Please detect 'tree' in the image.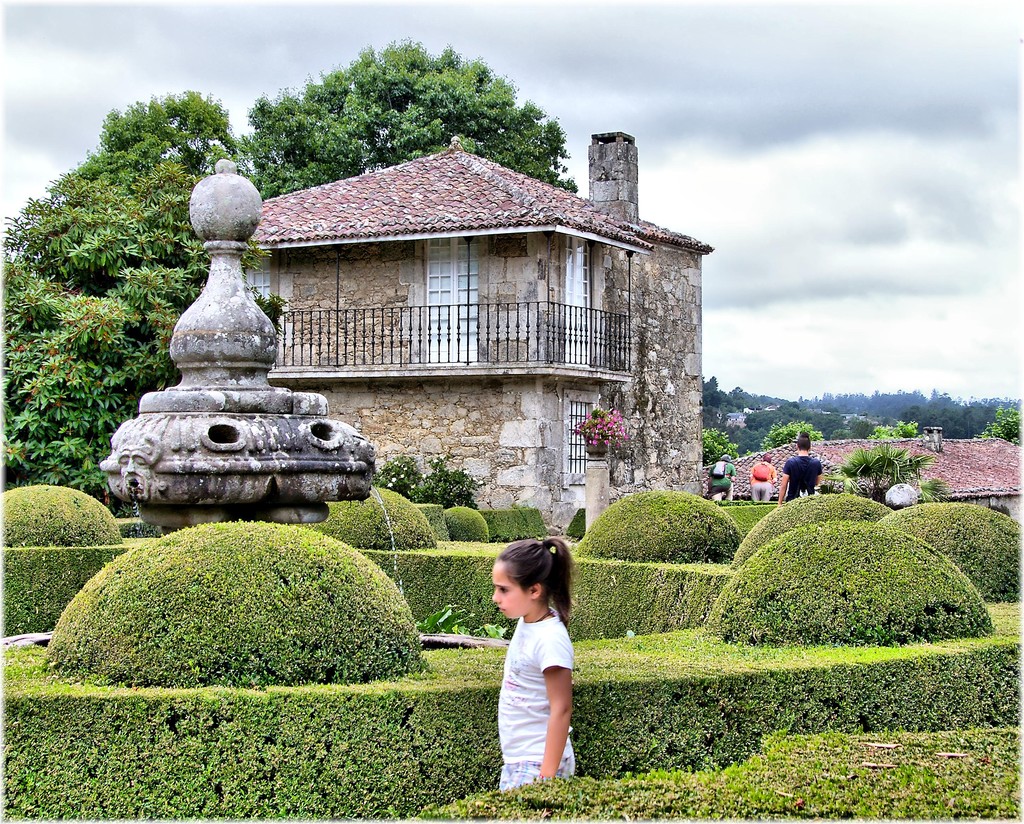
865 417 922 440.
